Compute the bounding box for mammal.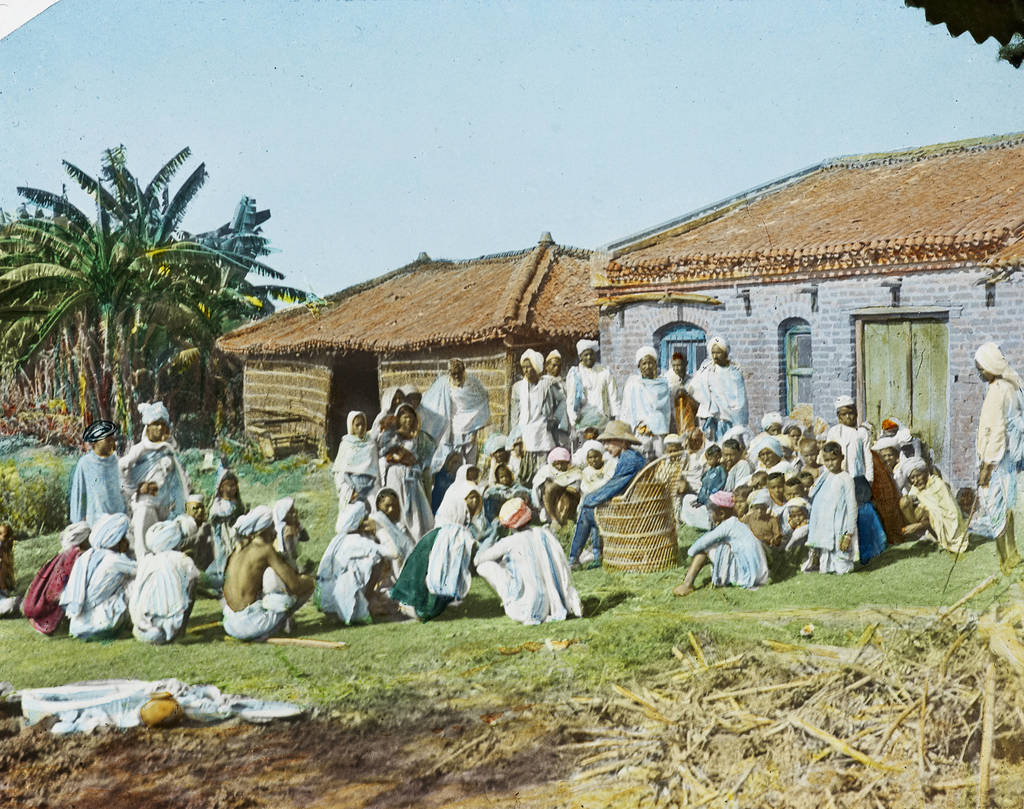
box=[421, 358, 495, 518].
